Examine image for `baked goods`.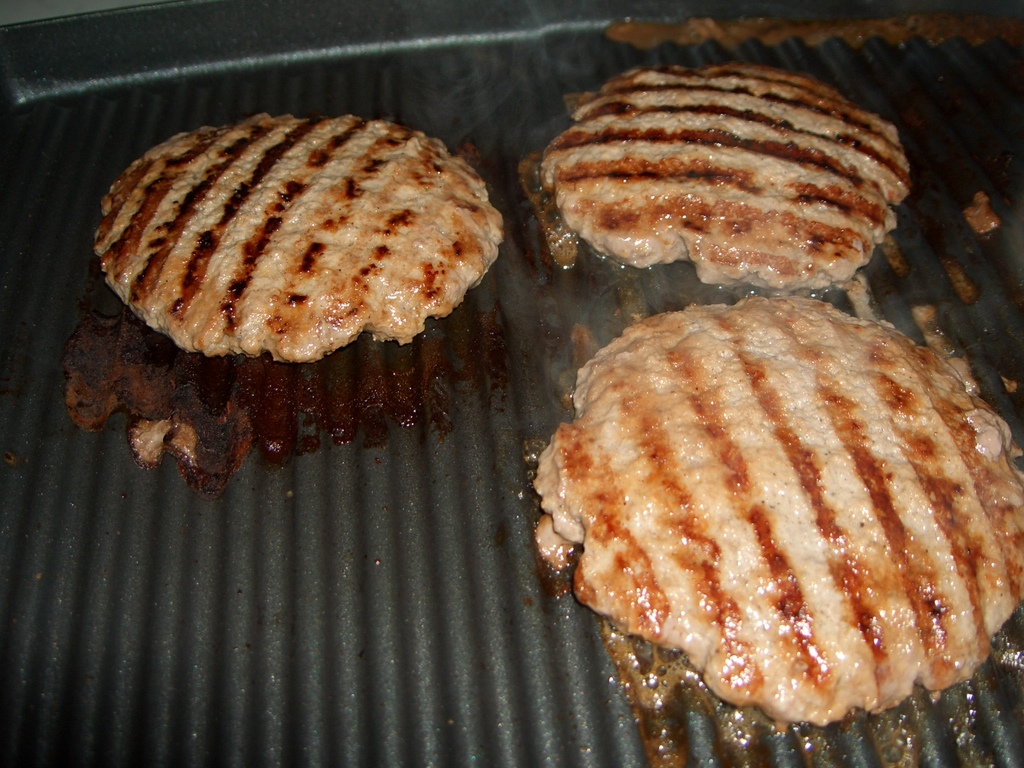
Examination result: [x1=95, y1=111, x2=505, y2=364].
